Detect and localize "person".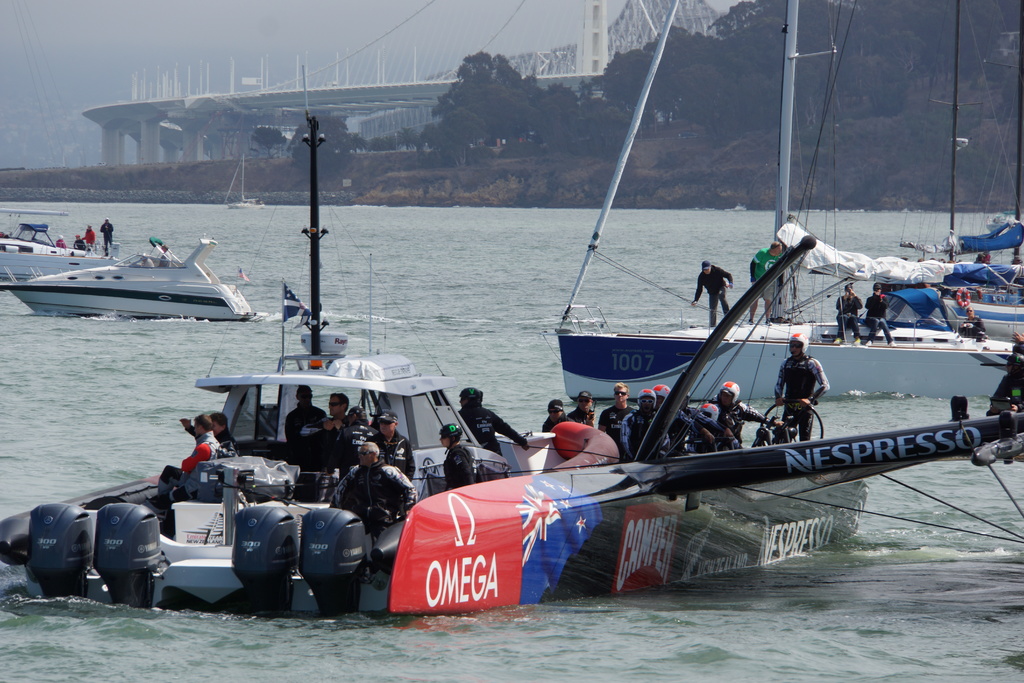
Localized at crop(458, 384, 529, 463).
